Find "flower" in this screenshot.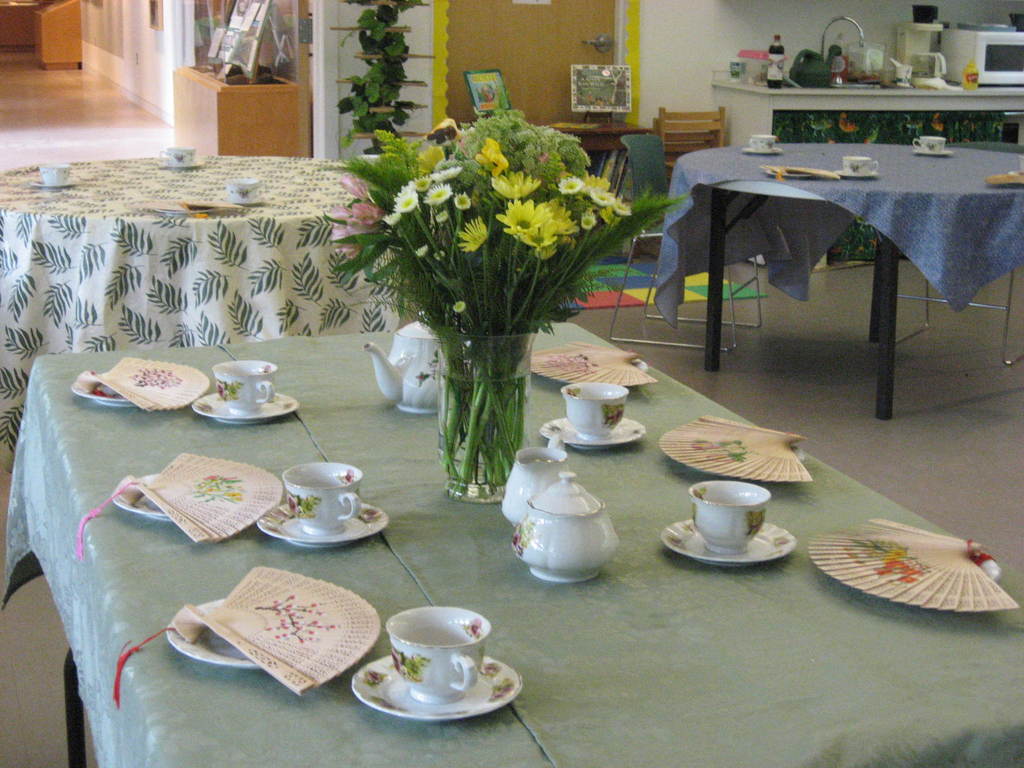
The bounding box for "flower" is 691:437:726:451.
